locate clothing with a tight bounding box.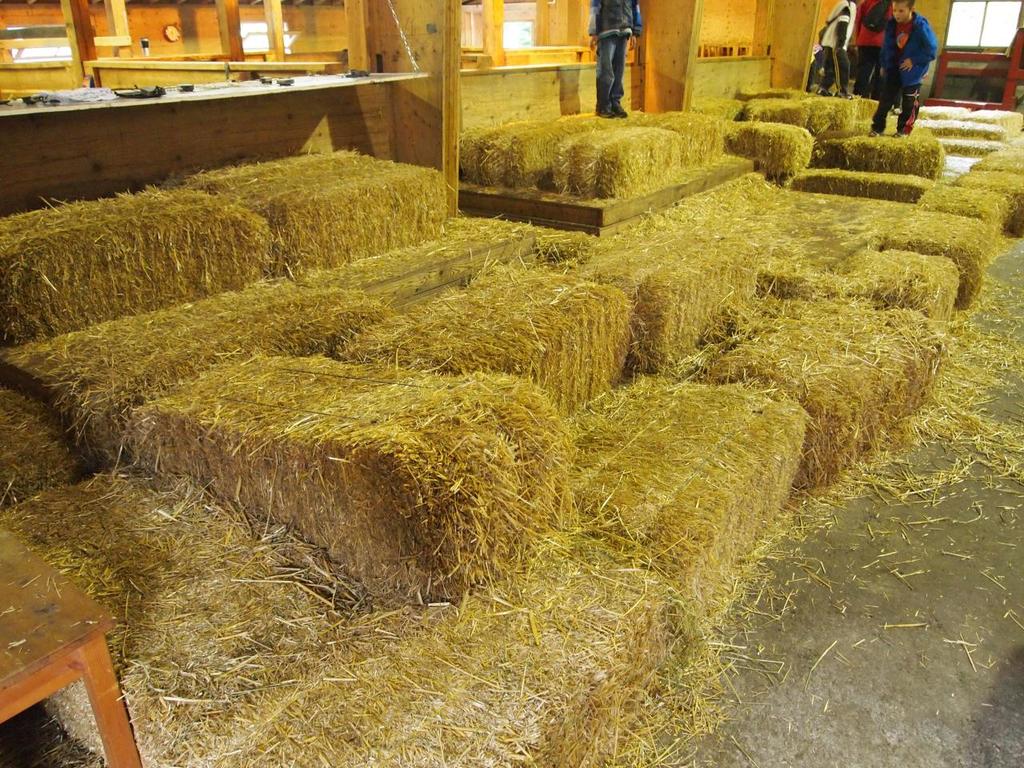
<region>819, 0, 855, 89</region>.
